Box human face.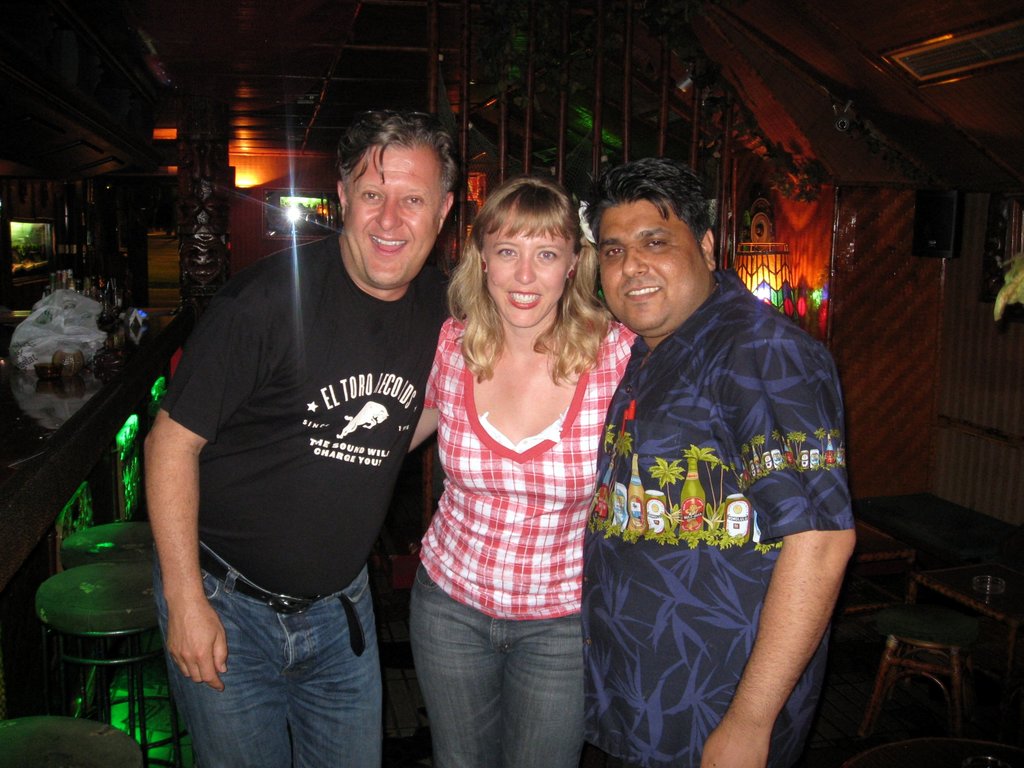
pyautogui.locateOnScreen(483, 229, 568, 326).
